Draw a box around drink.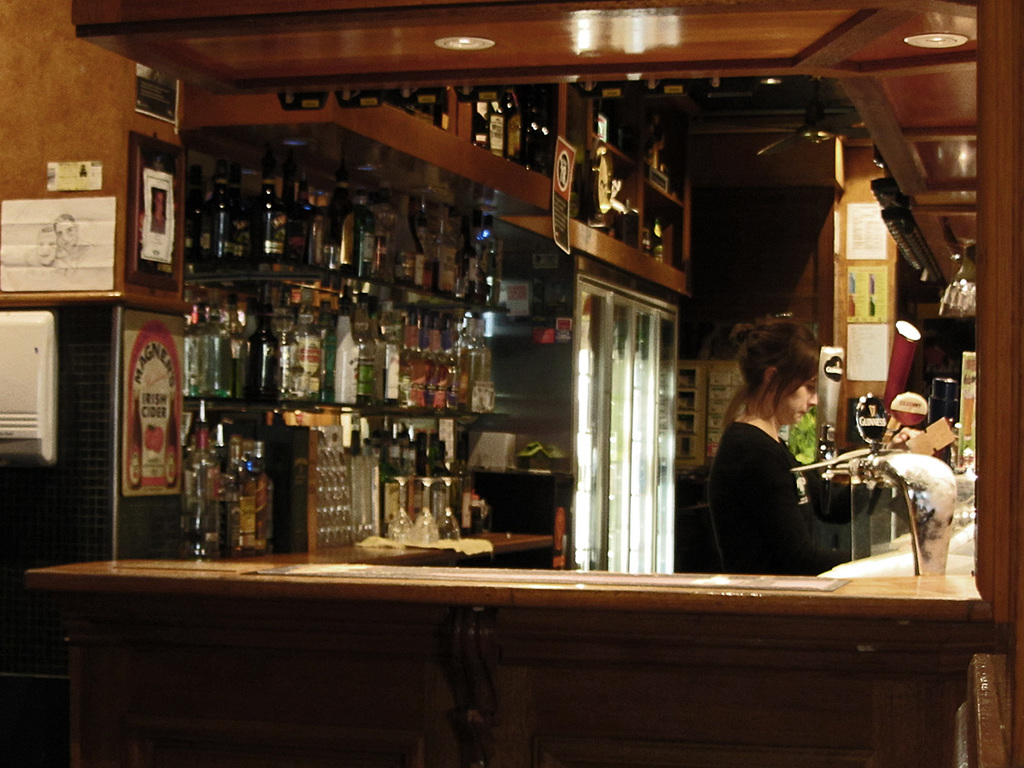
x1=180, y1=430, x2=218, y2=555.
